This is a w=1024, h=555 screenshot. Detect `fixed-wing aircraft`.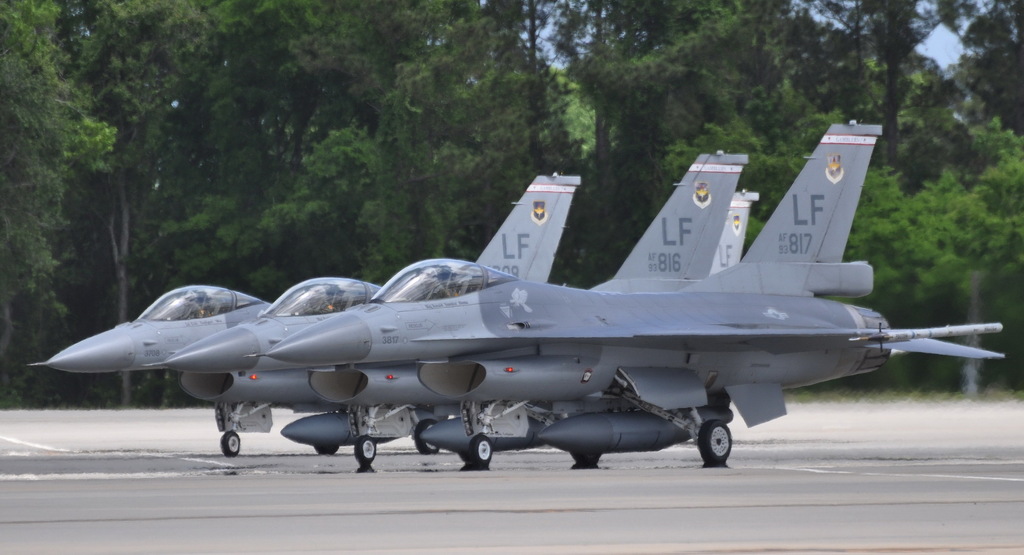
BBox(139, 152, 749, 463).
